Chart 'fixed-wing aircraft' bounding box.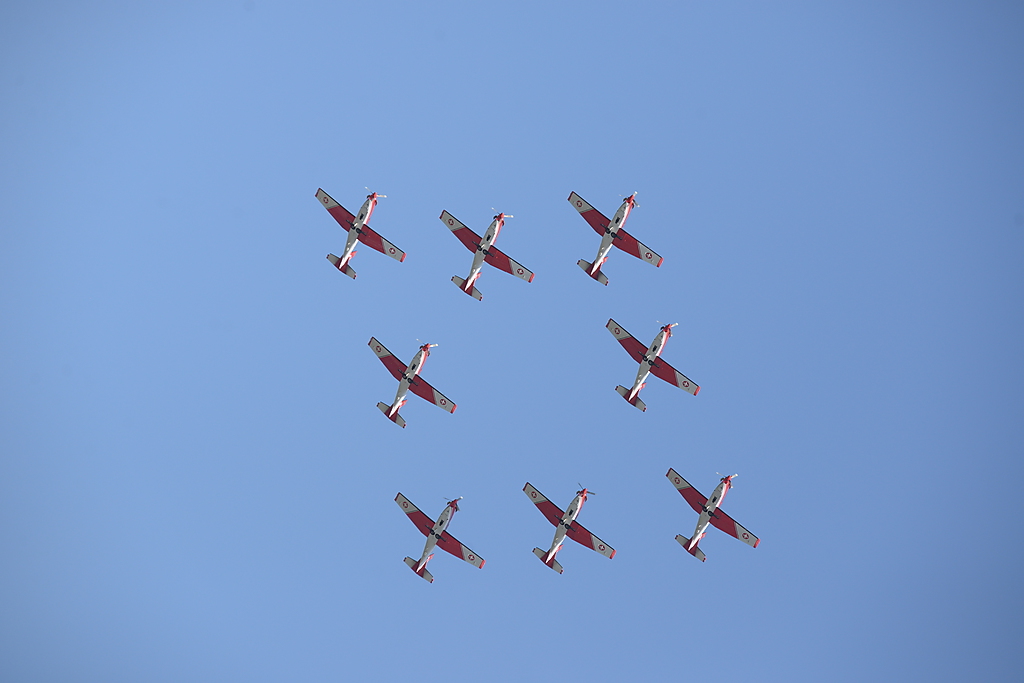
Charted: [x1=363, y1=328, x2=460, y2=430].
